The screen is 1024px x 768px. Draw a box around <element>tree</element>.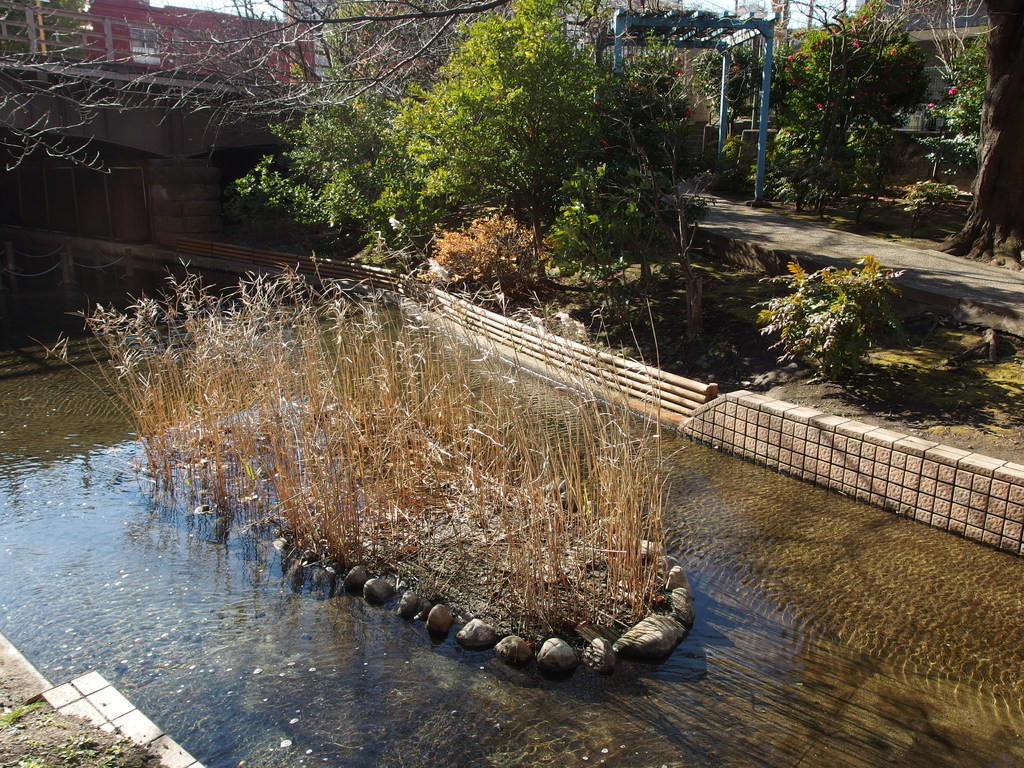
(x1=388, y1=0, x2=672, y2=282).
